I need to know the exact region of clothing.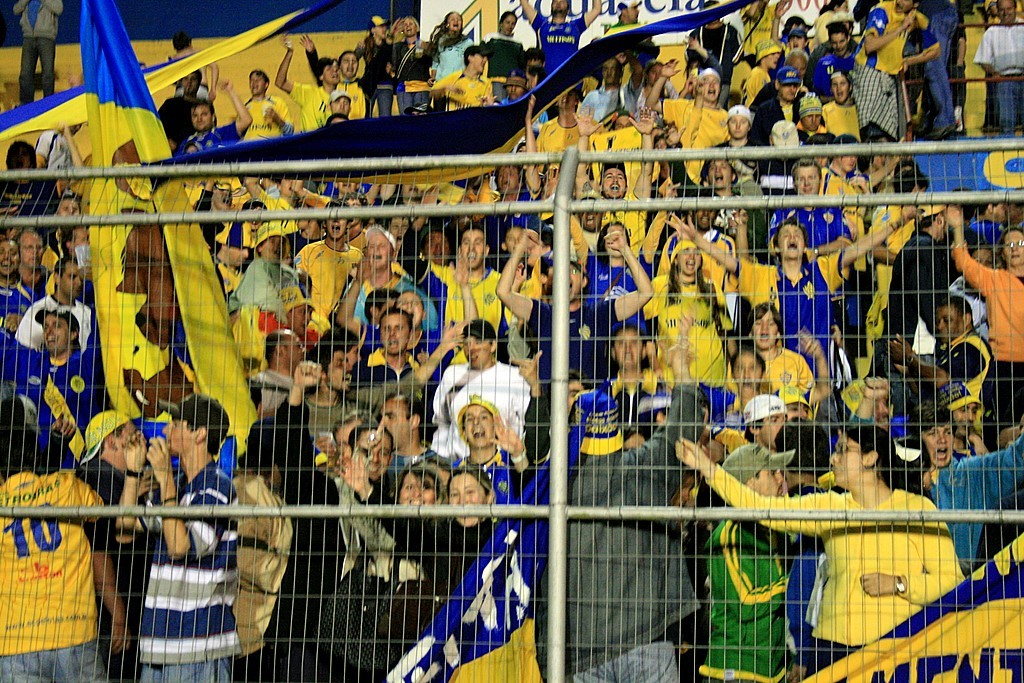
Region: box(430, 35, 468, 76).
